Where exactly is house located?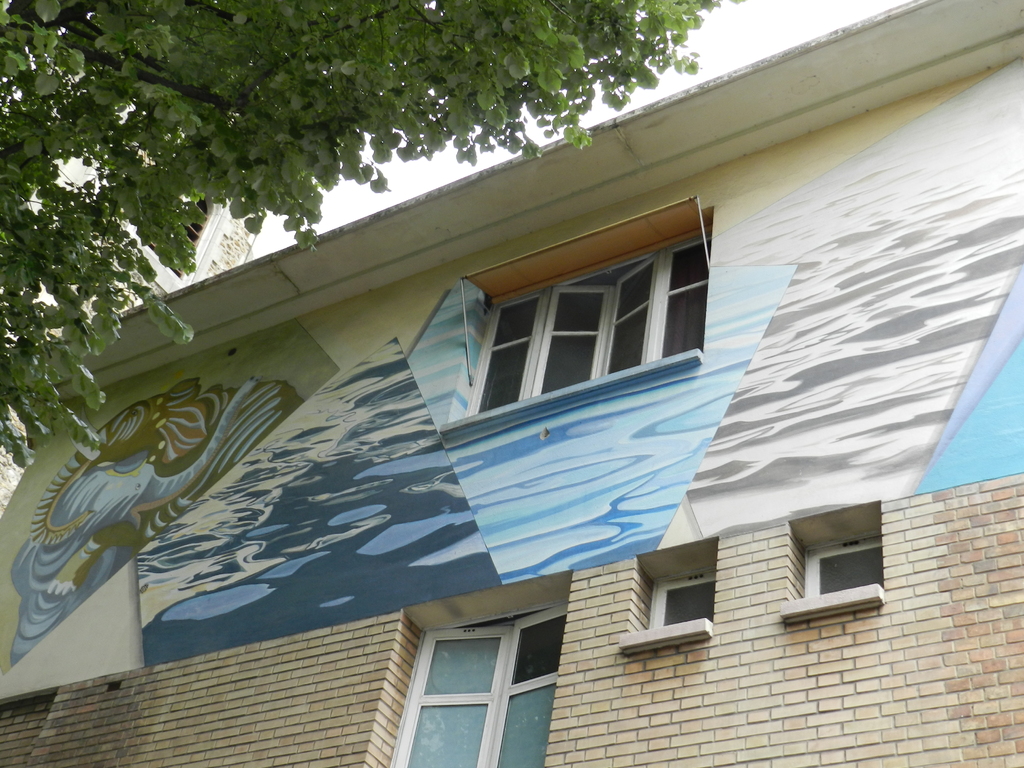
Its bounding box is [44, 58, 968, 767].
